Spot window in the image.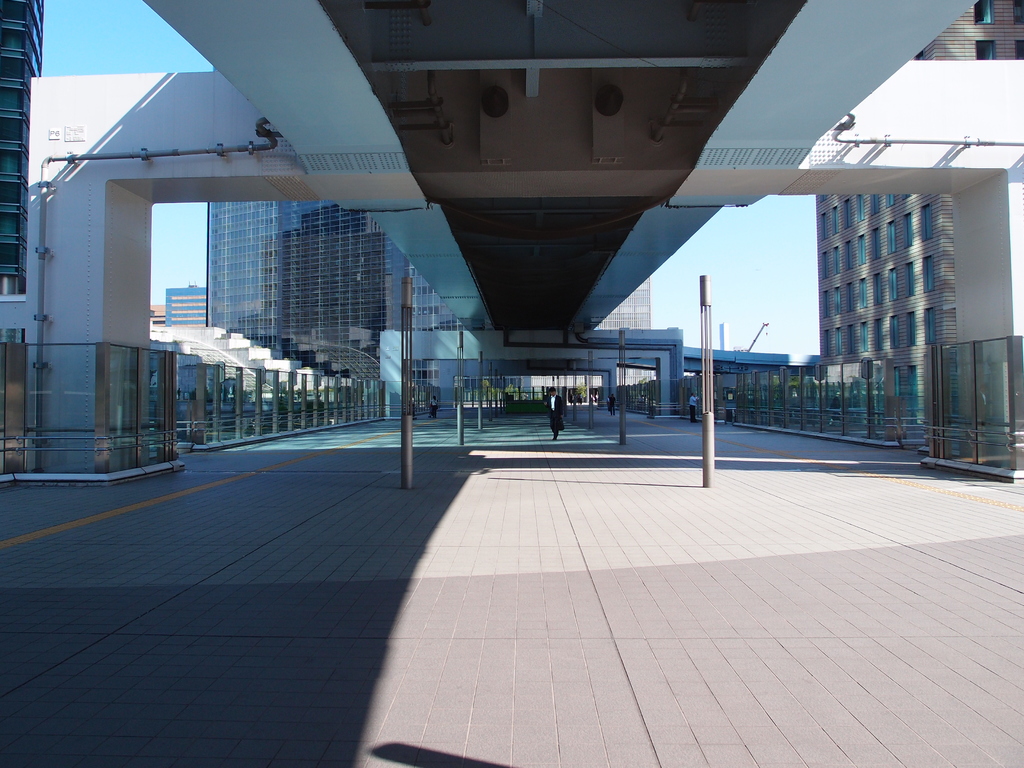
window found at l=888, t=268, r=895, b=300.
